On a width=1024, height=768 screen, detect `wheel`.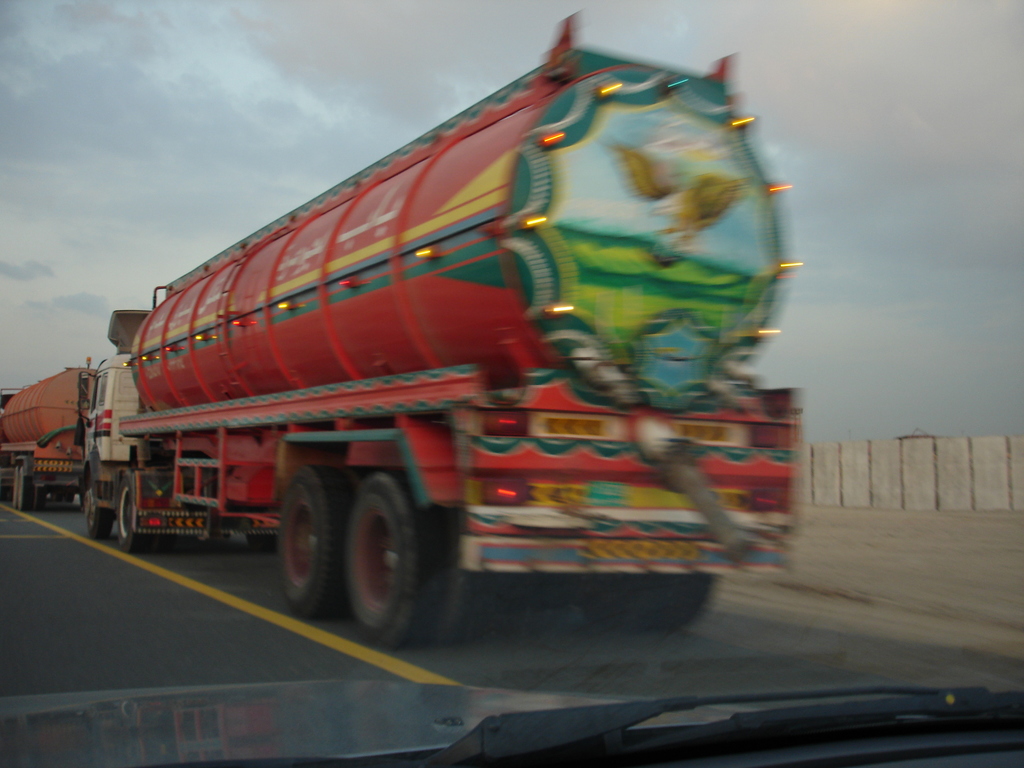
pyautogui.locateOnScreen(117, 479, 140, 552).
